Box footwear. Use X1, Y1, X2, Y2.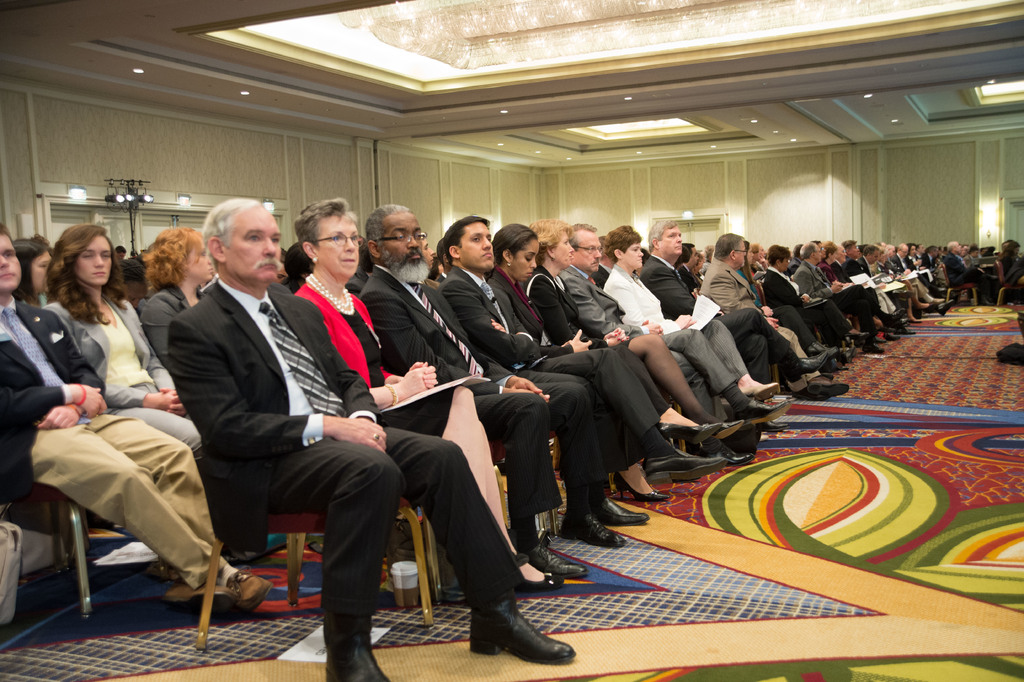
921, 303, 934, 313.
